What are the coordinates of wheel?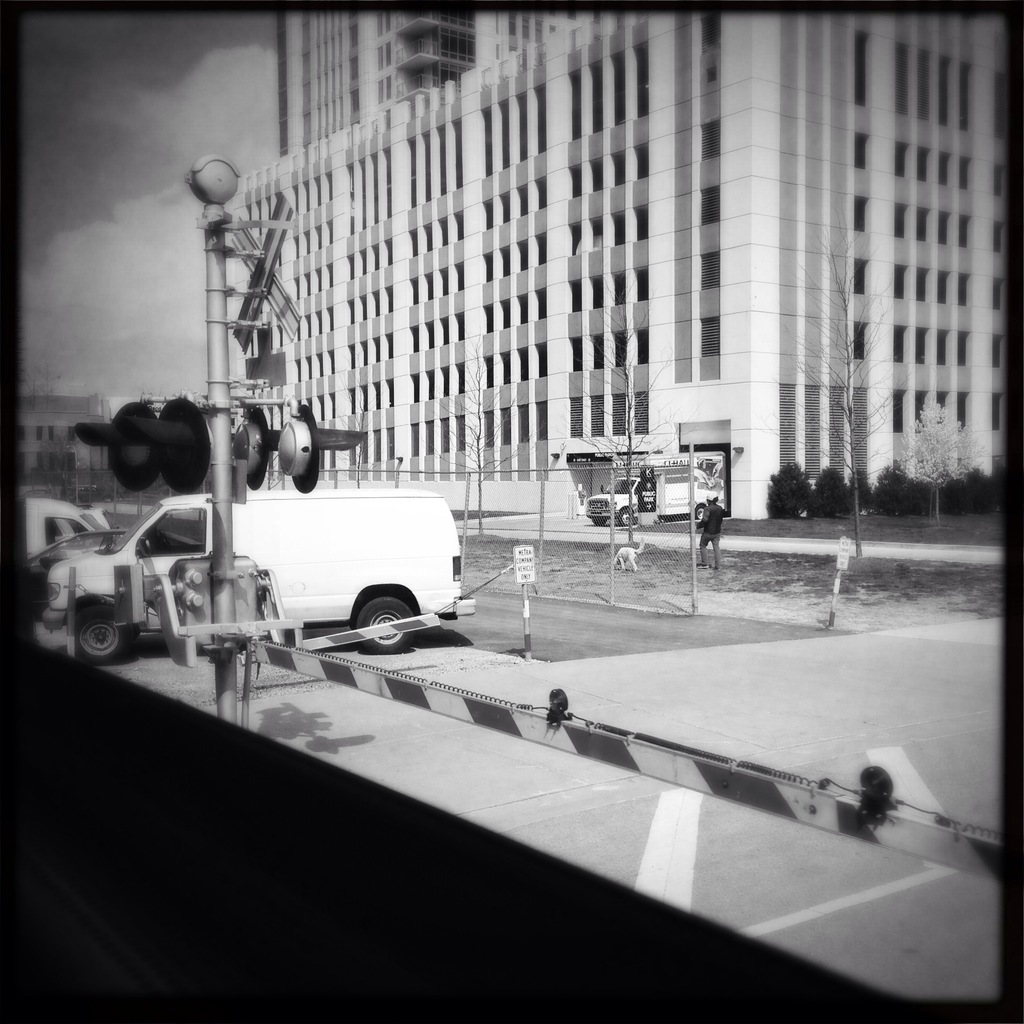
[352,602,410,664].
